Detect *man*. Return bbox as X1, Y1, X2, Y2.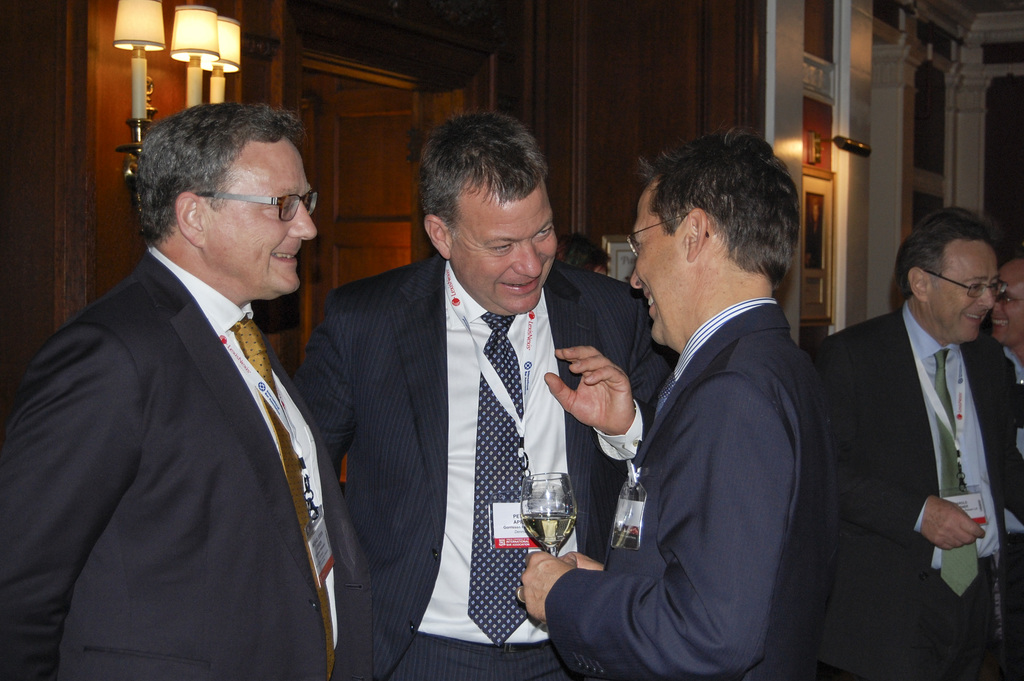
0, 103, 379, 680.
